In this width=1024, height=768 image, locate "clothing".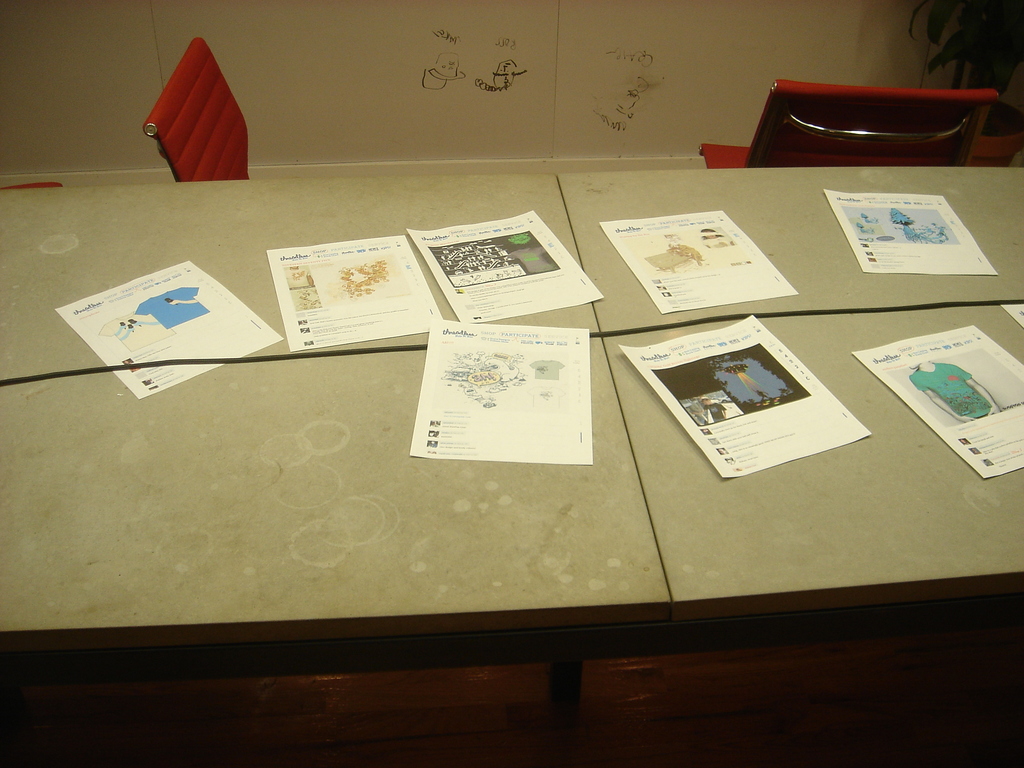
Bounding box: (908, 360, 992, 419).
